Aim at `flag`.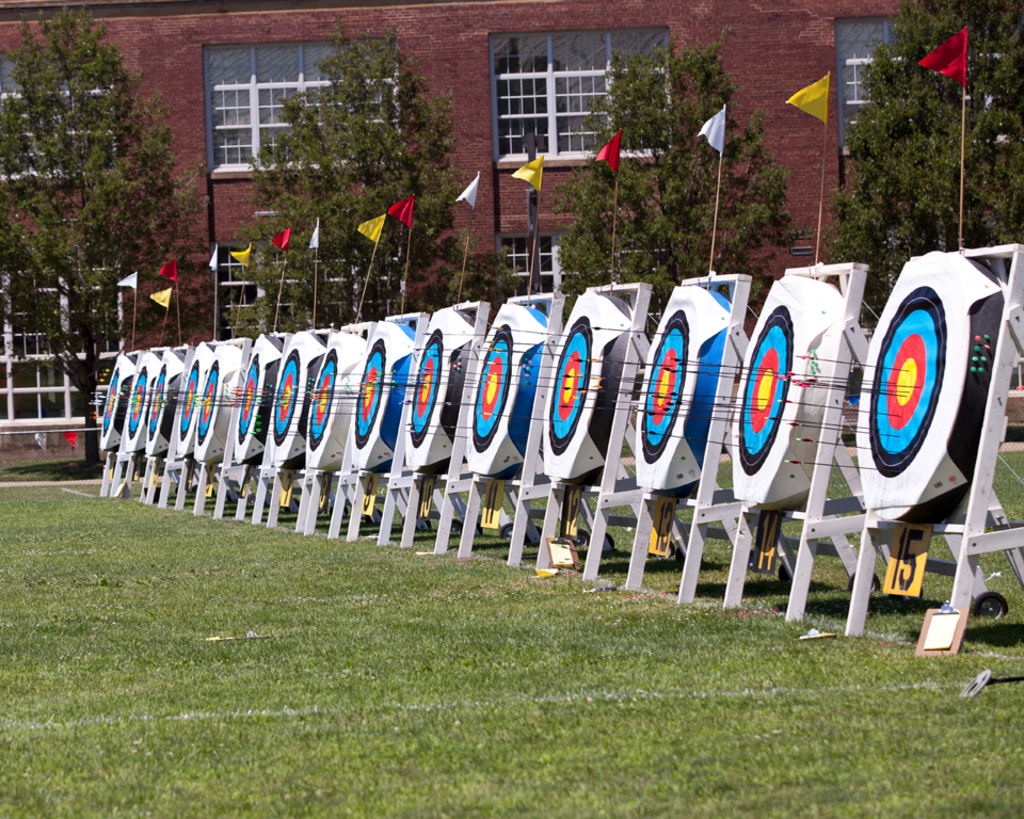
Aimed at rect(144, 290, 181, 311).
